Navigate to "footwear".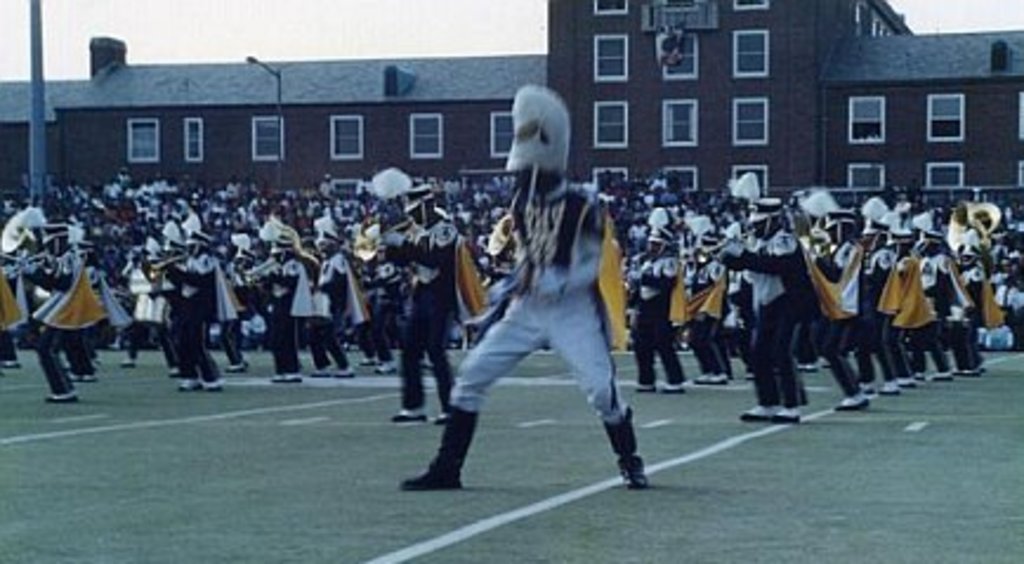
Navigation target: [118, 356, 137, 361].
